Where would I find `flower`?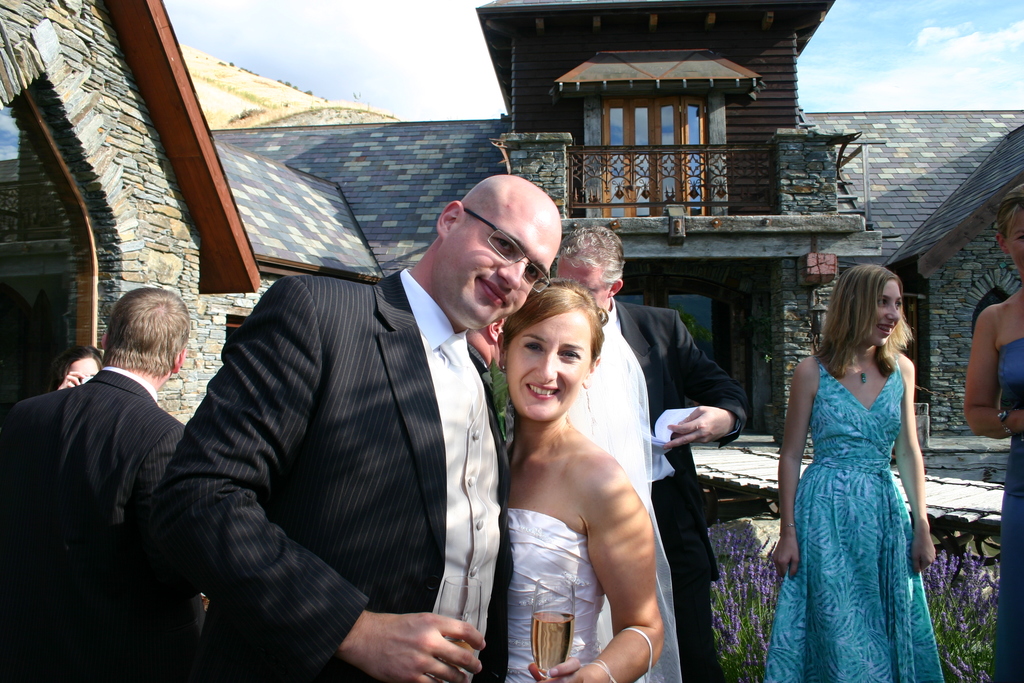
At detection(967, 555, 979, 585).
